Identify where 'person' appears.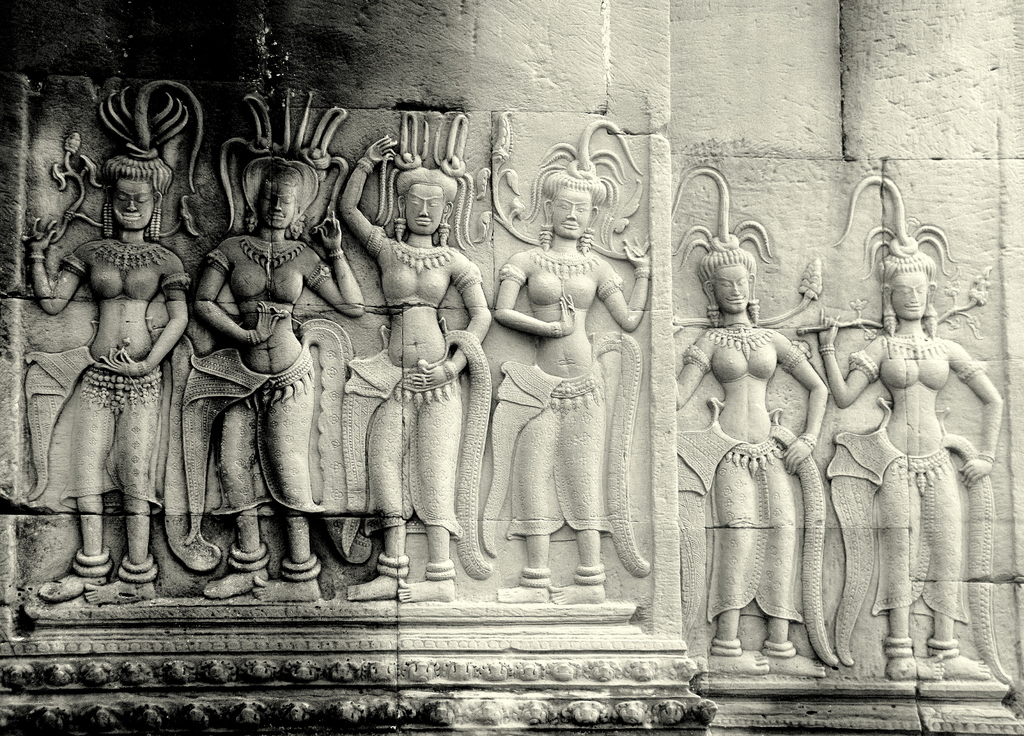
Appears at l=495, t=117, r=646, b=603.
